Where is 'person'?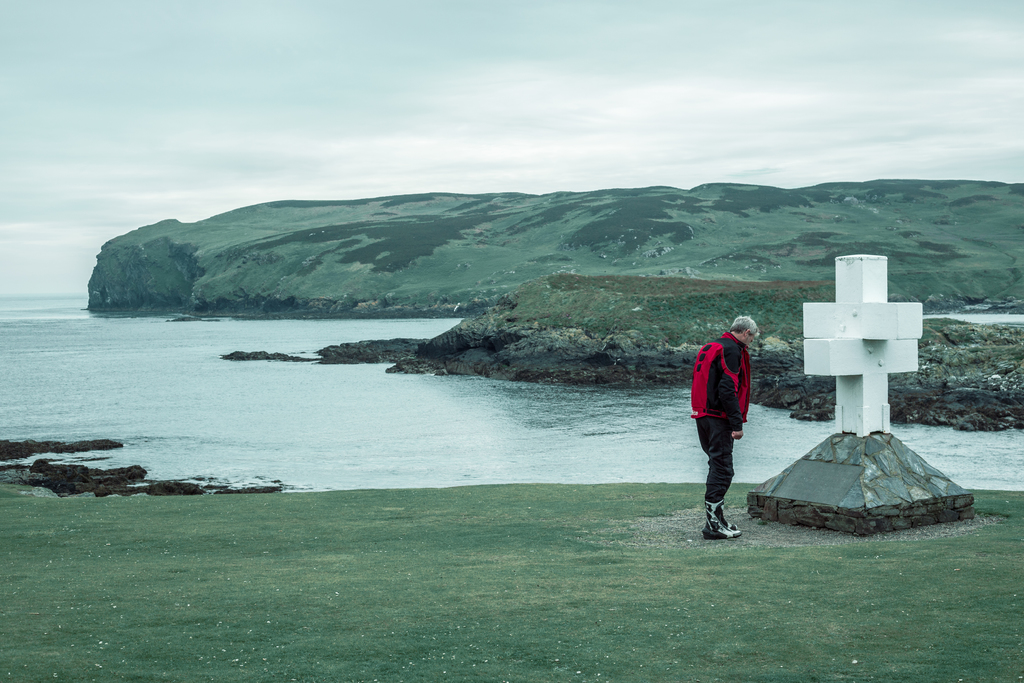
702/315/782/538.
